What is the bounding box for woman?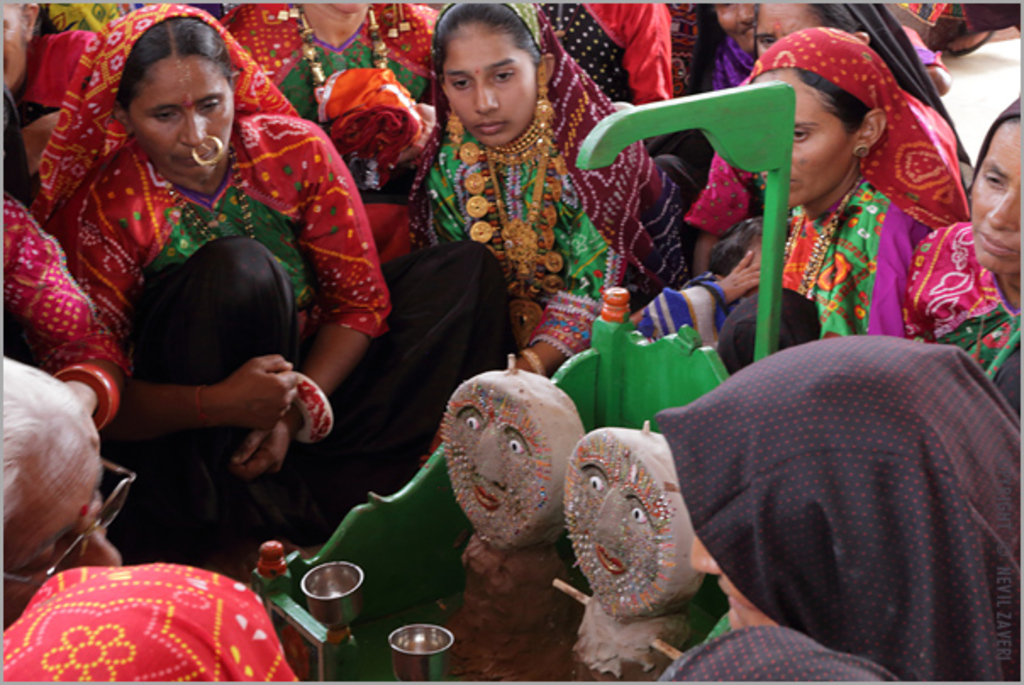
locate(36, 2, 512, 561).
